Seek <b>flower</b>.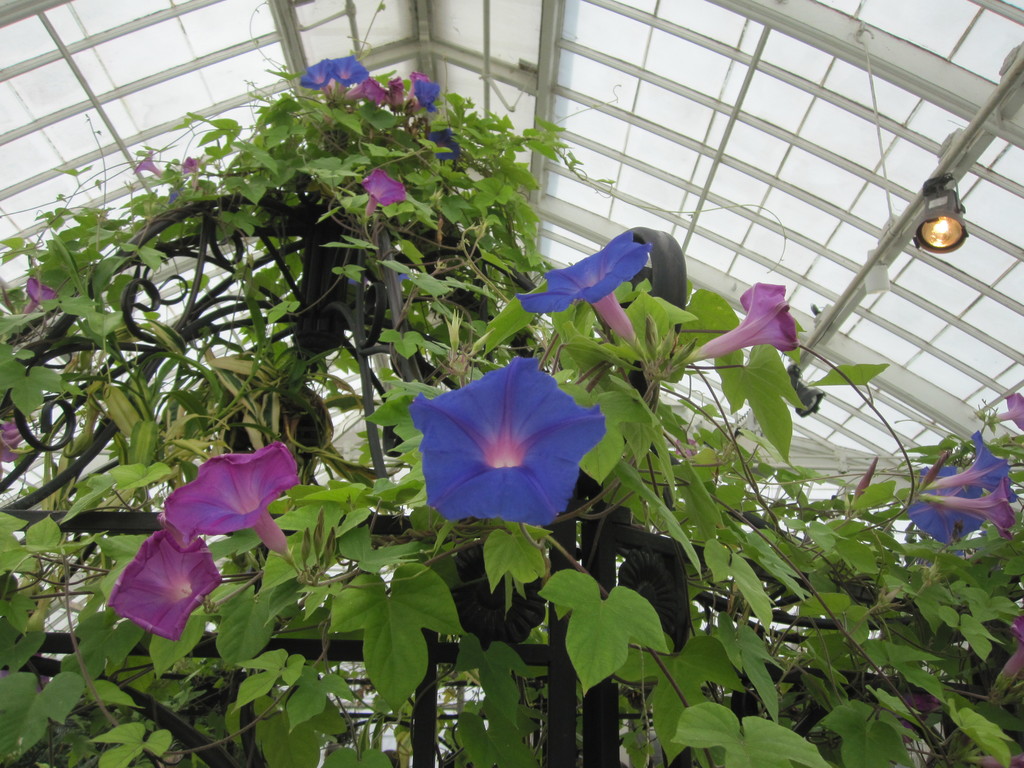
(132, 150, 168, 176).
